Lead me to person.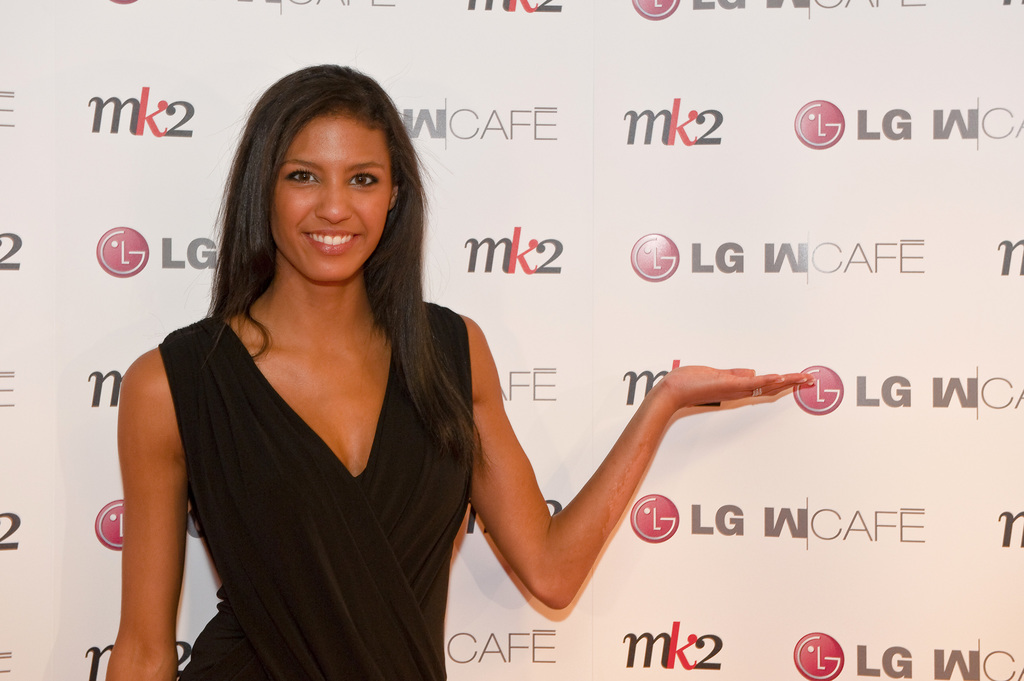
Lead to [left=150, top=74, right=683, bottom=648].
